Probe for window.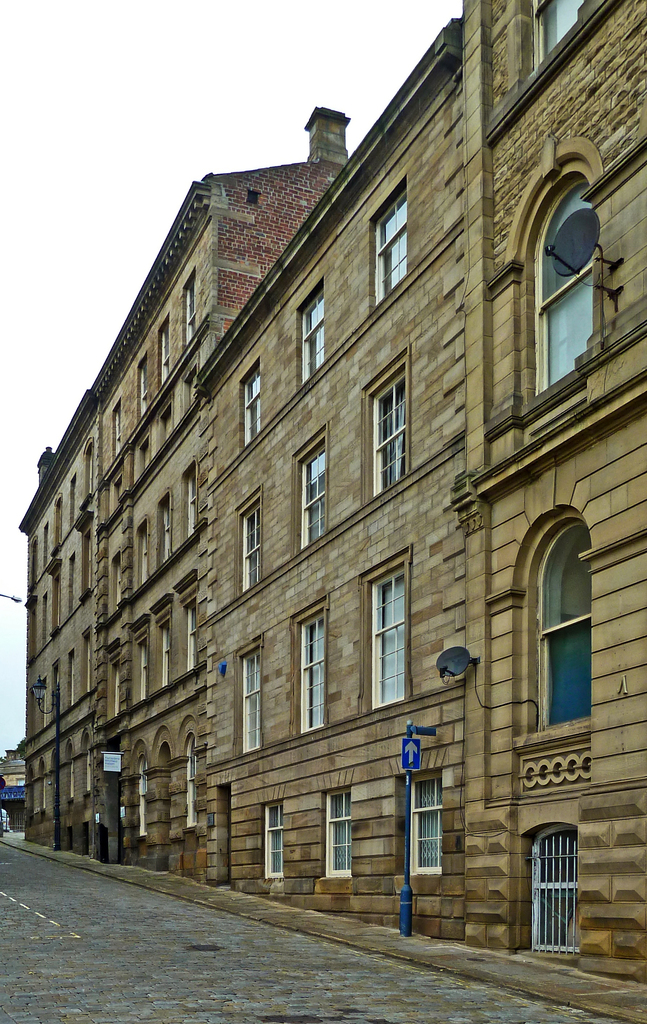
Probe result: crop(363, 175, 410, 312).
